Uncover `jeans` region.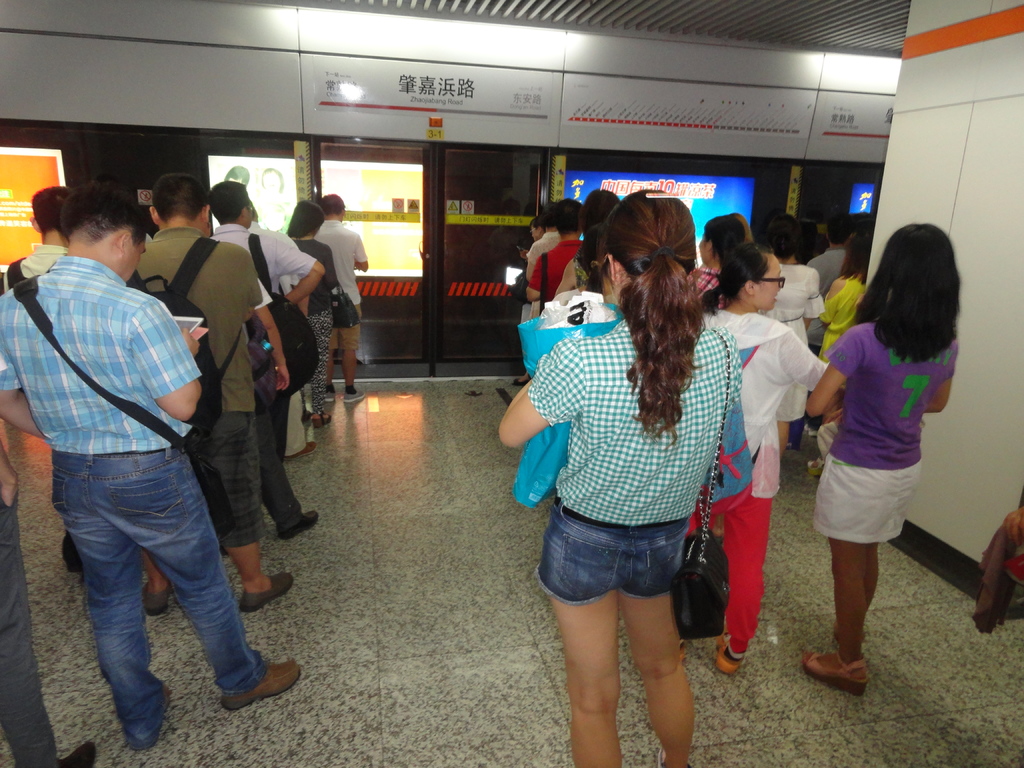
Uncovered: bbox=(51, 447, 263, 751).
